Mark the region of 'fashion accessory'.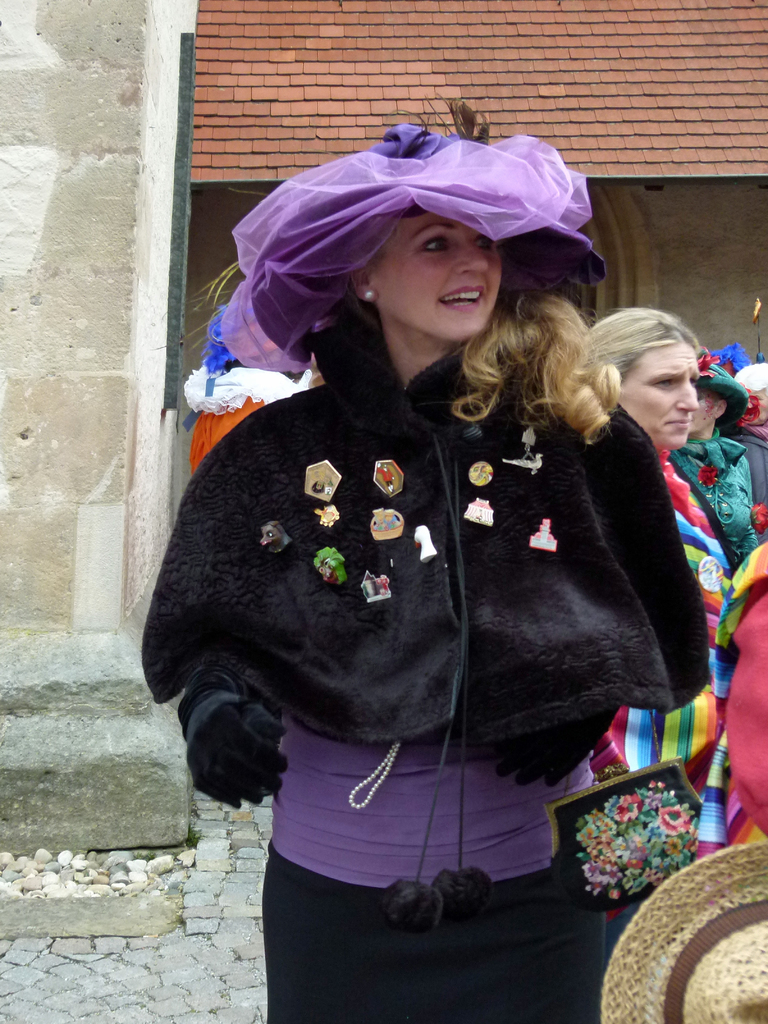
Region: 305,456,342,498.
